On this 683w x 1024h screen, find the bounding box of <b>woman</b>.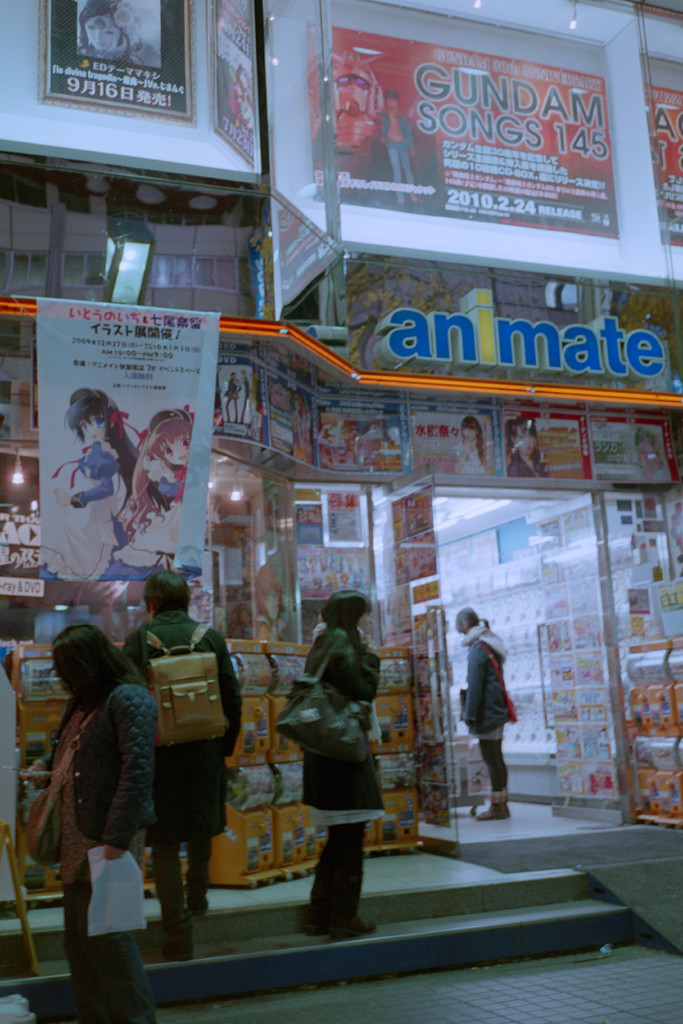
Bounding box: 292 589 387 979.
